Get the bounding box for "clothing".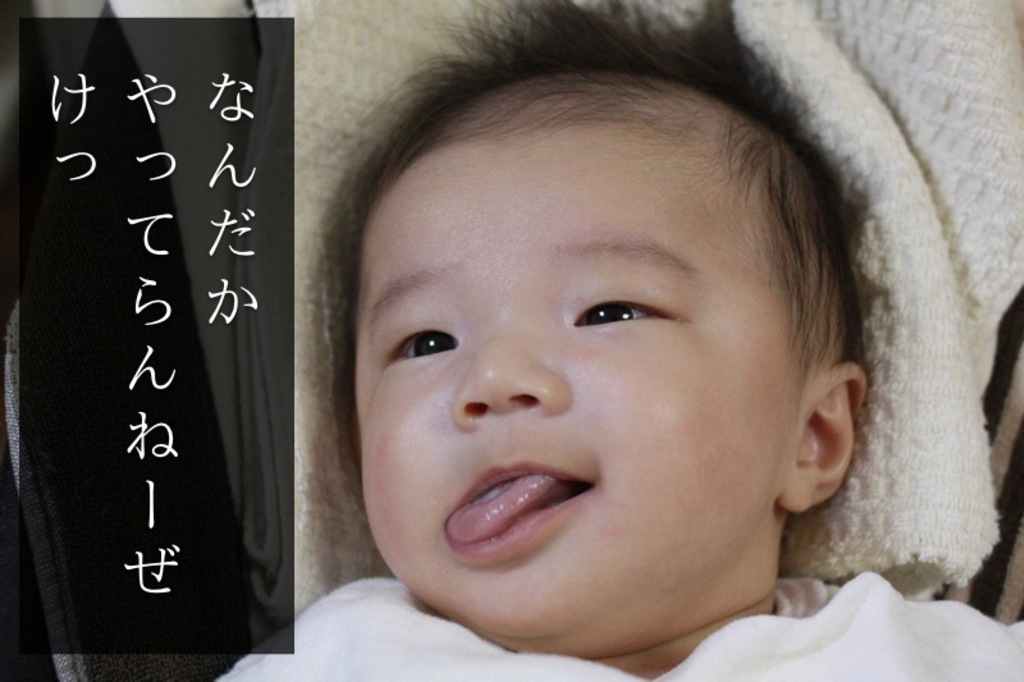
(x1=182, y1=566, x2=1023, y2=681).
